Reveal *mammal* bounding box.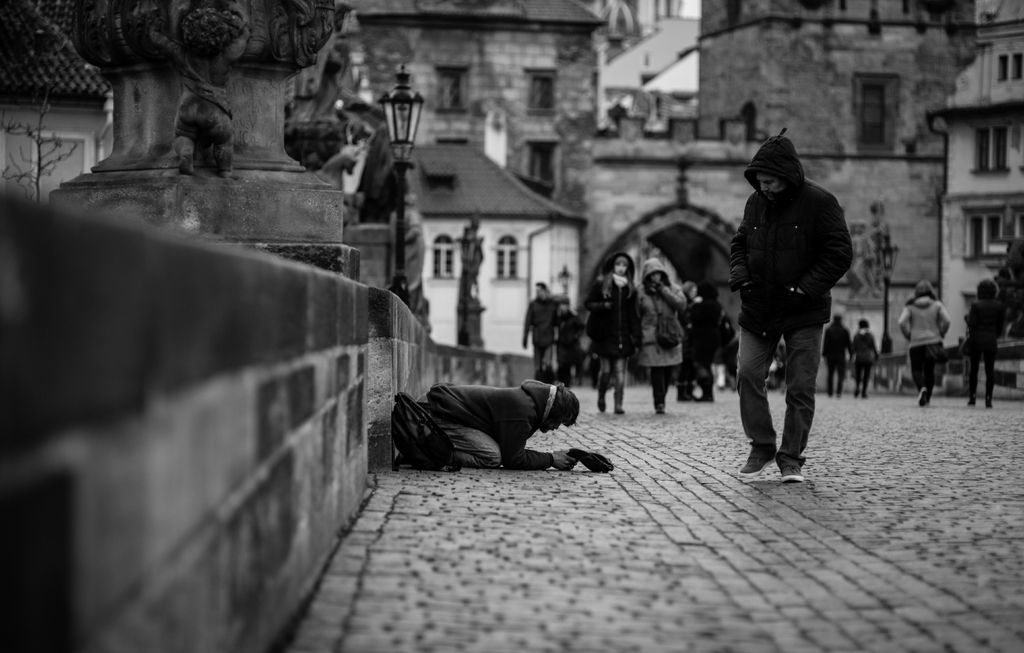
Revealed: 520:279:570:378.
